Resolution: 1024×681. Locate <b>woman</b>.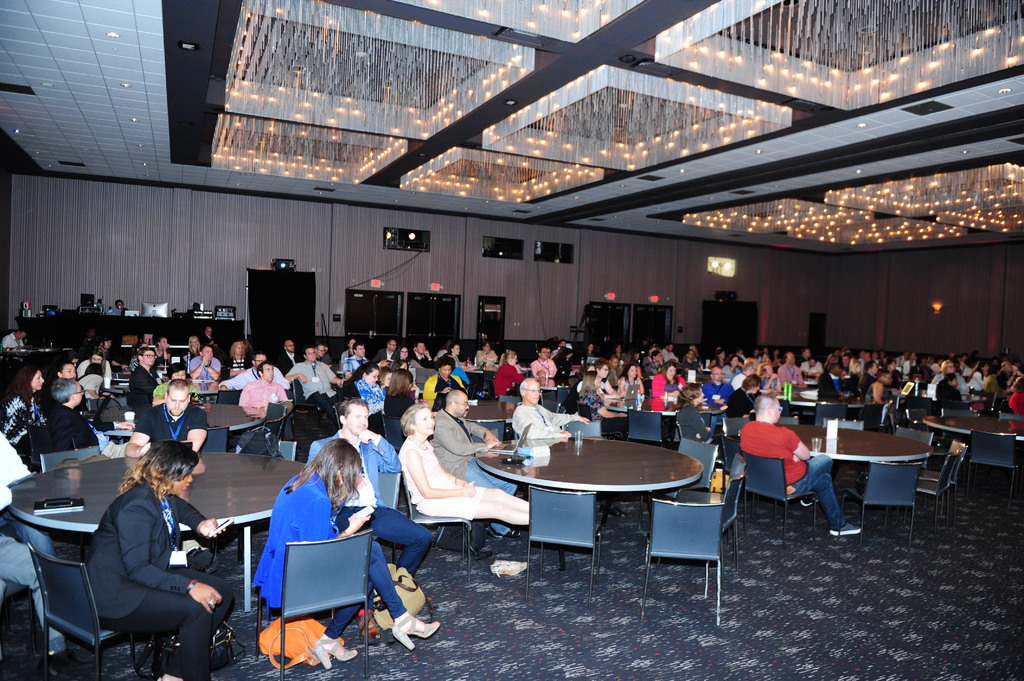
BBox(938, 373, 970, 407).
